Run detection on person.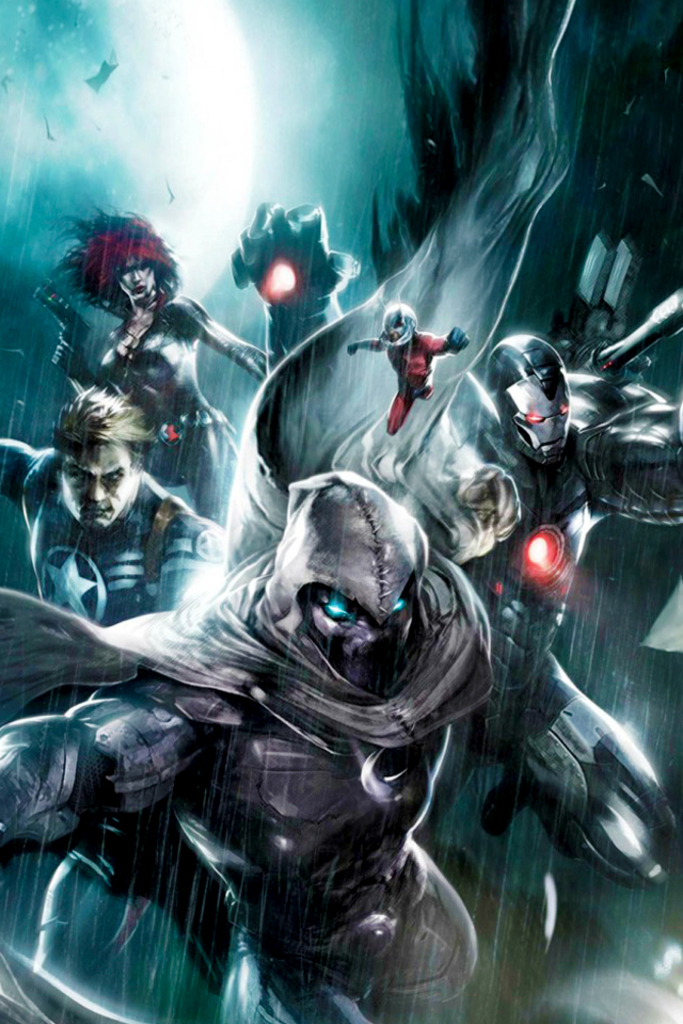
Result: pyautogui.locateOnScreen(0, 377, 248, 688).
